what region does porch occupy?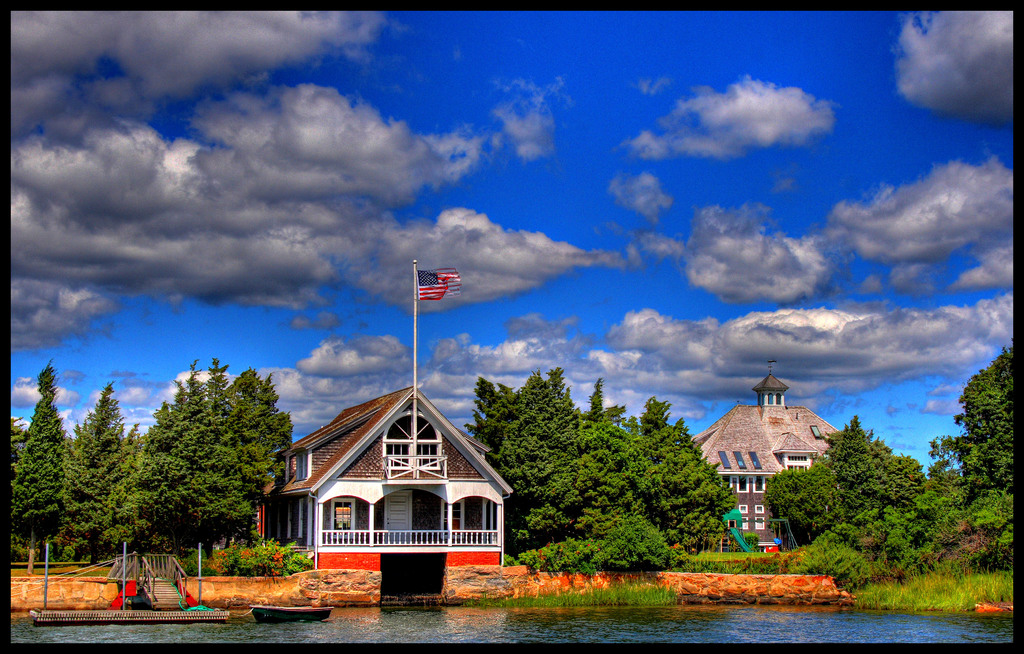
box(326, 482, 499, 549).
